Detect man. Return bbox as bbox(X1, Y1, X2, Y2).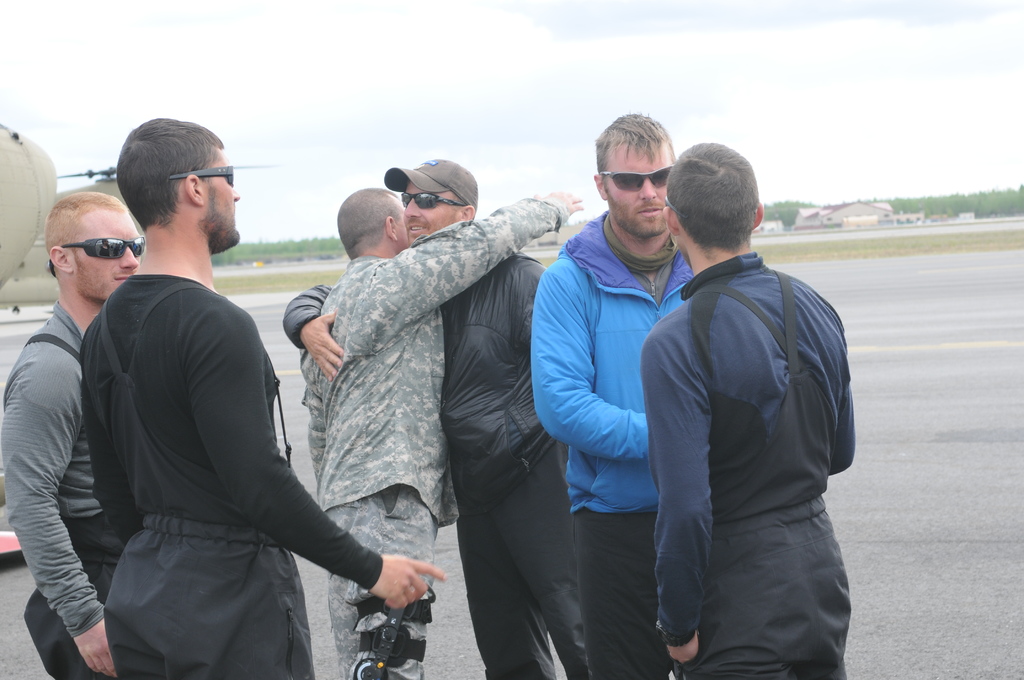
bbox(652, 152, 865, 672).
